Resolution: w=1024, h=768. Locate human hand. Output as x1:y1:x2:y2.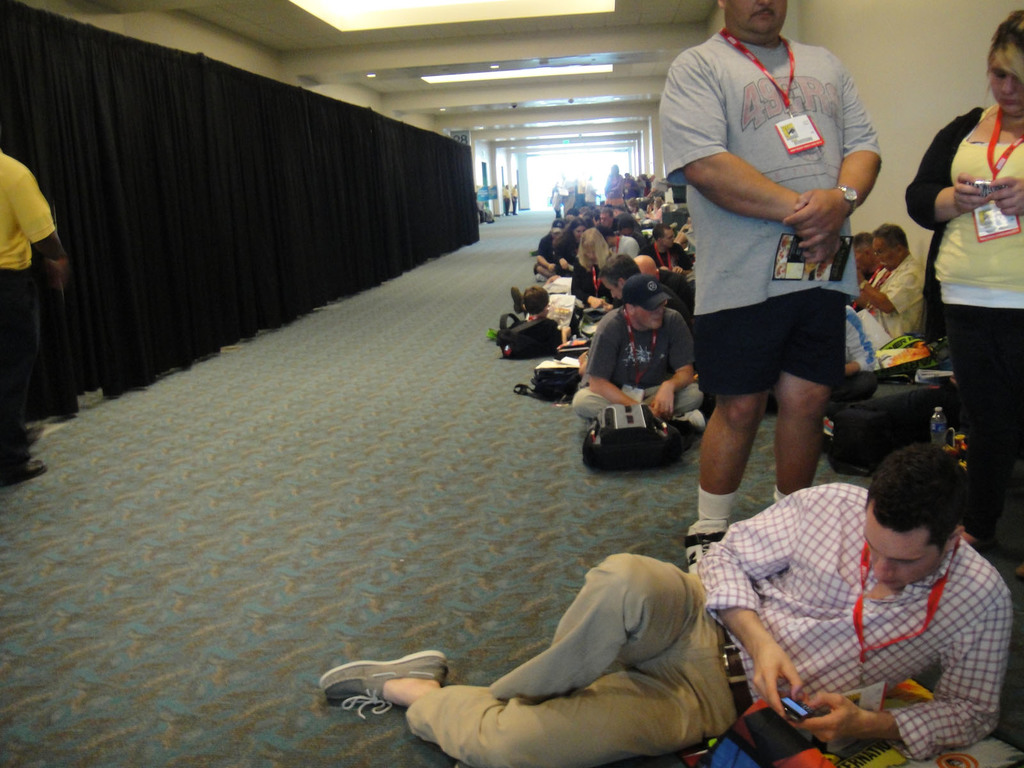
808:233:835:264.
